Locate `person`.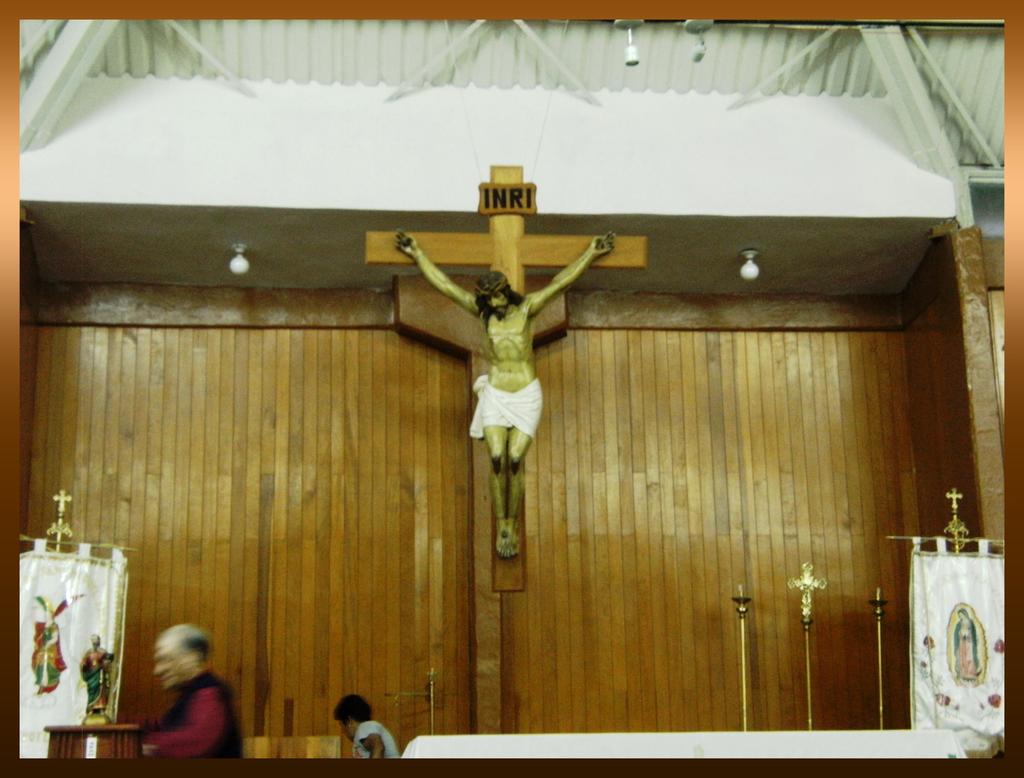
Bounding box: x1=336 y1=689 x2=397 y2=763.
